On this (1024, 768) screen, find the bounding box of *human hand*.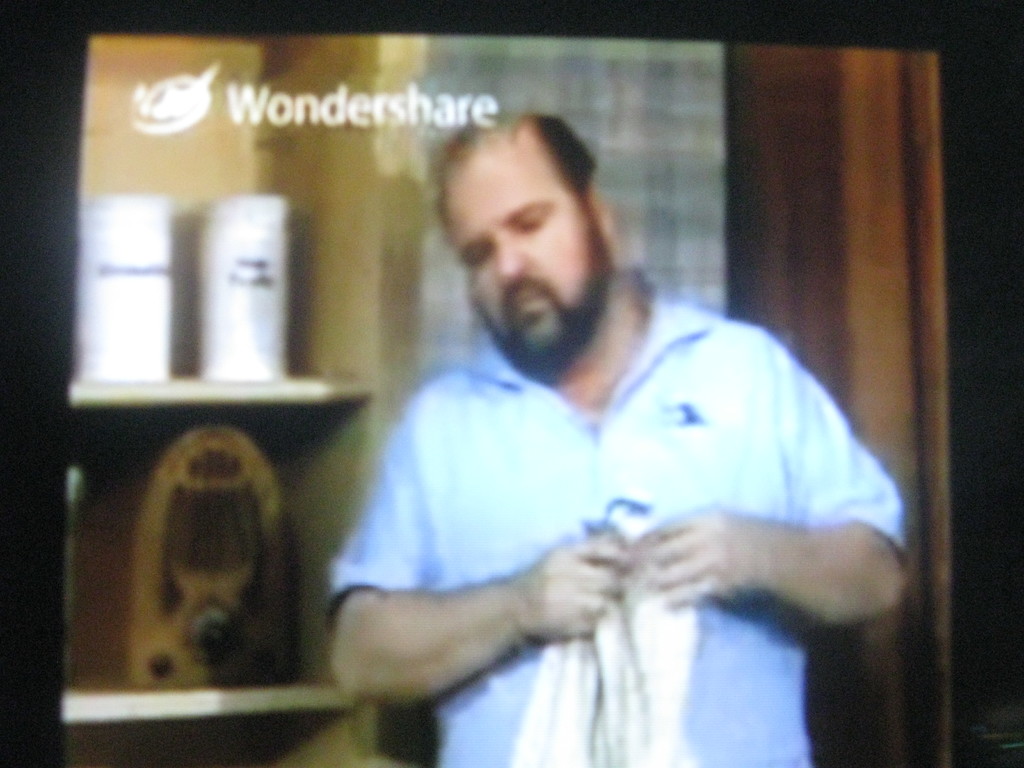
Bounding box: 483 529 653 664.
